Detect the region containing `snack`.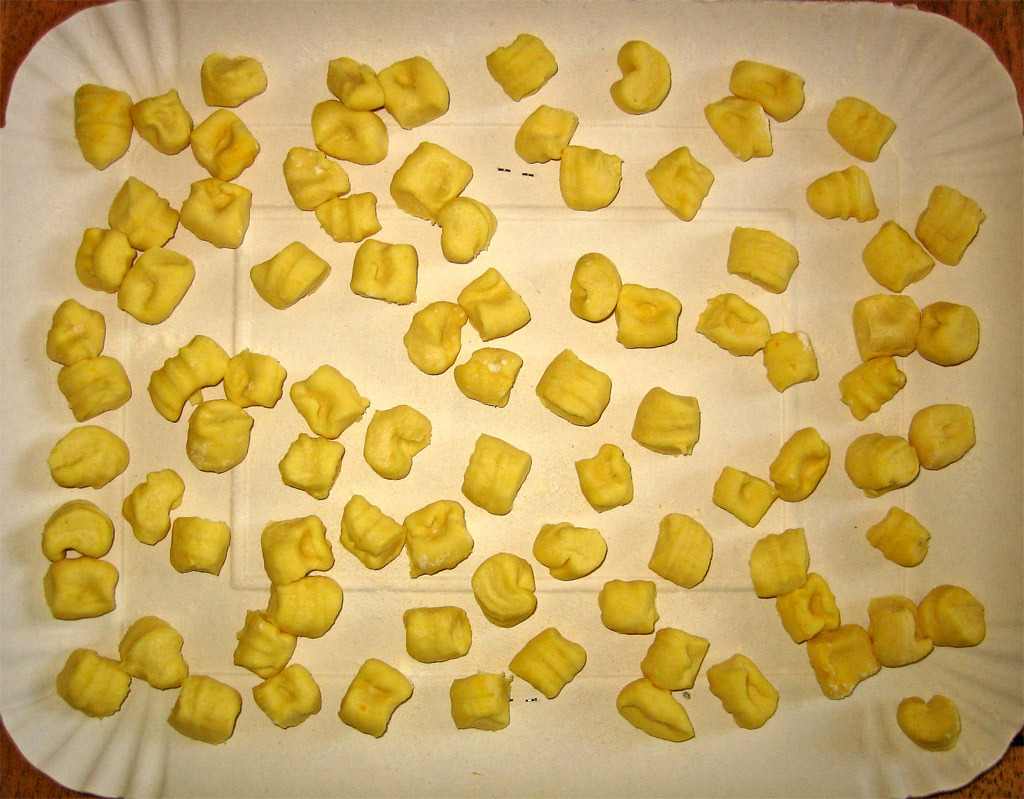
(left=906, top=401, right=974, bottom=468).
